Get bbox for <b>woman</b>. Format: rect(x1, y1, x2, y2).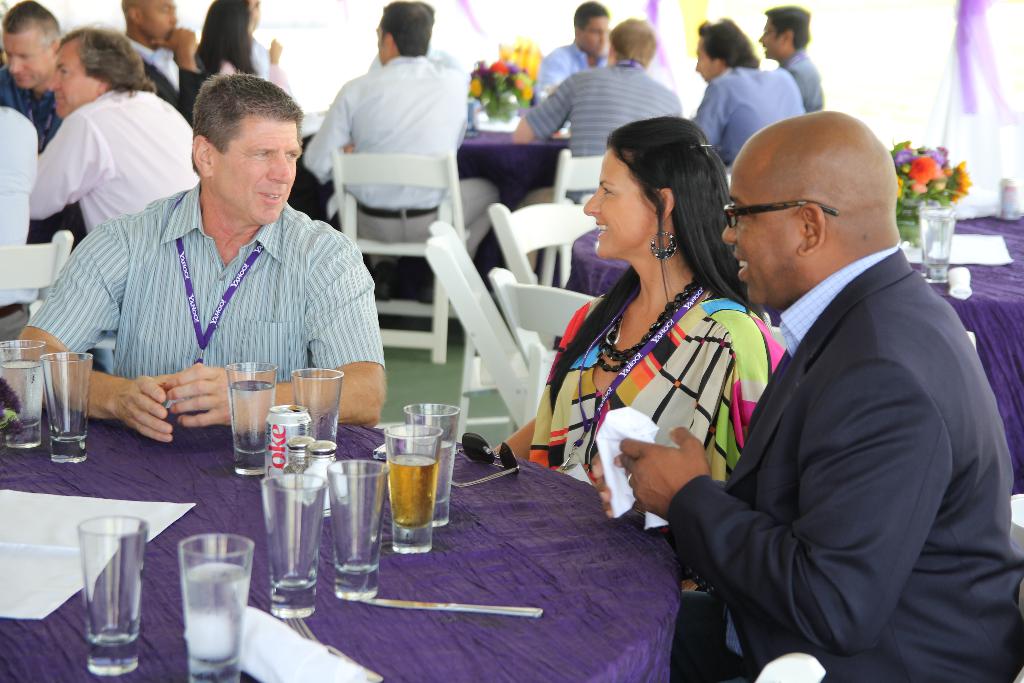
rect(525, 101, 775, 583).
